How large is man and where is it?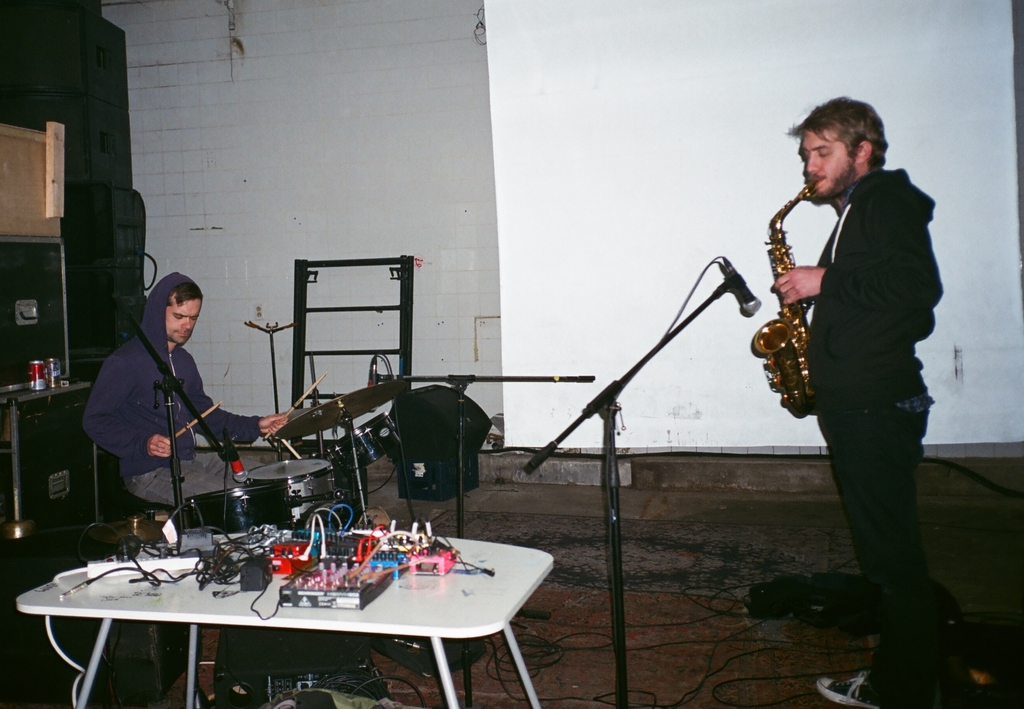
Bounding box: locate(740, 81, 946, 706).
